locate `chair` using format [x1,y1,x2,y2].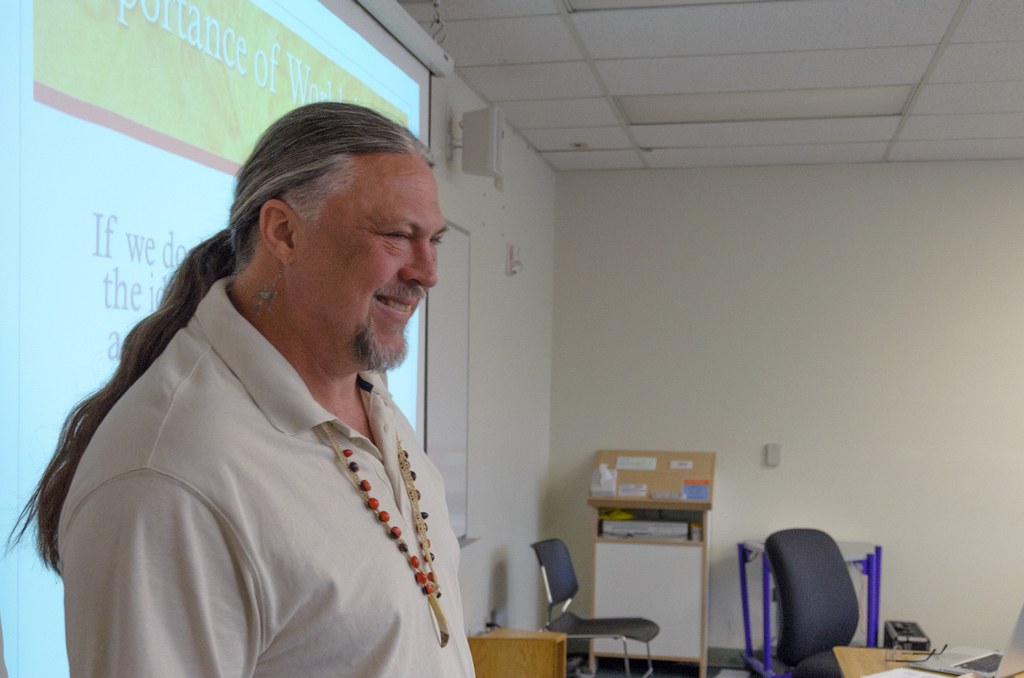
[530,536,658,677].
